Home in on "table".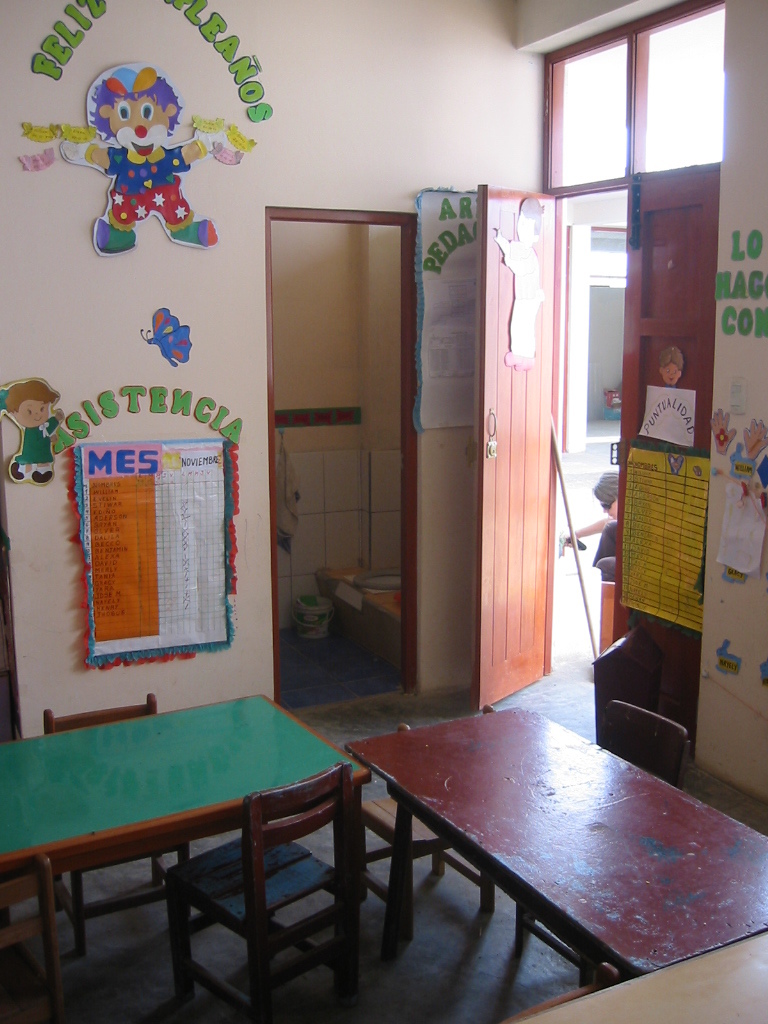
Homed in at bbox(304, 687, 731, 998).
